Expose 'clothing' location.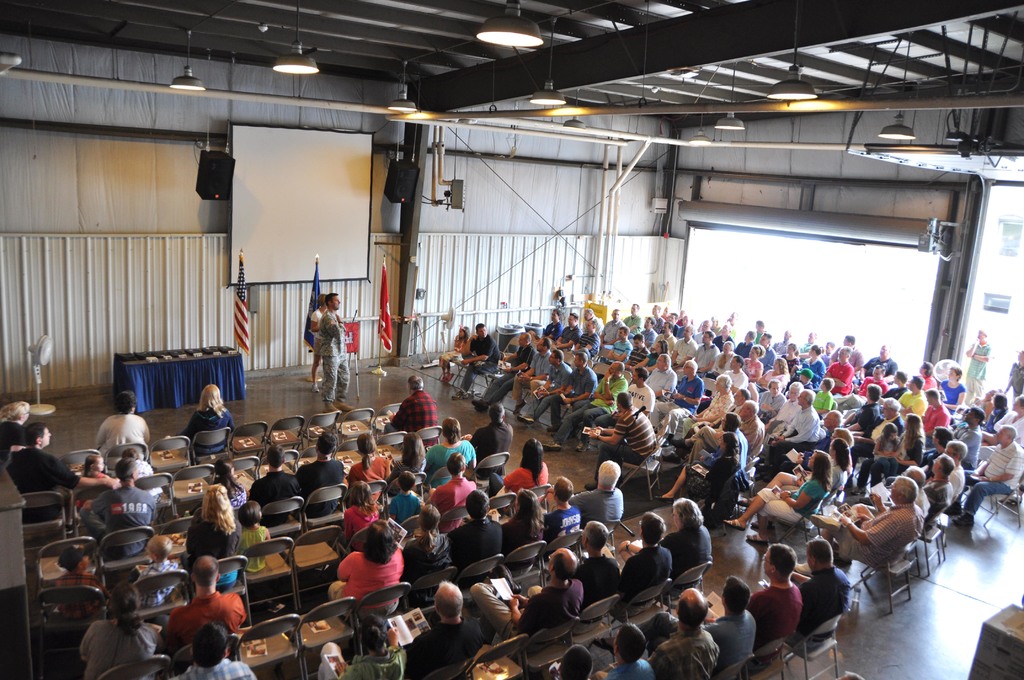
Exposed at {"x1": 792, "y1": 457, "x2": 851, "y2": 482}.
